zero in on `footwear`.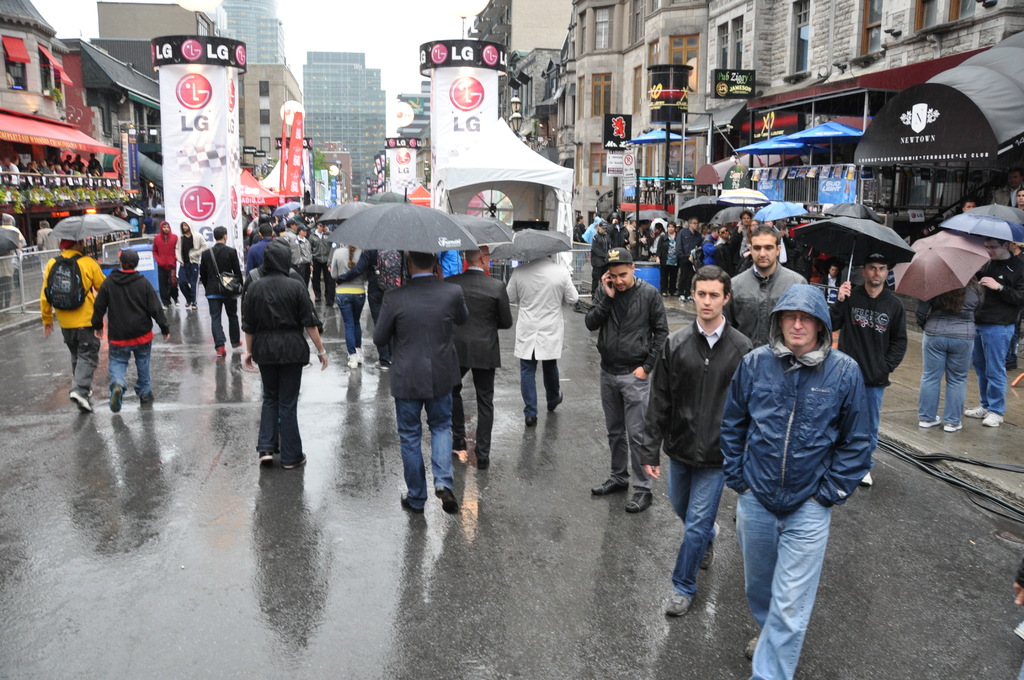
Zeroed in: [left=399, top=487, right=420, bottom=513].
